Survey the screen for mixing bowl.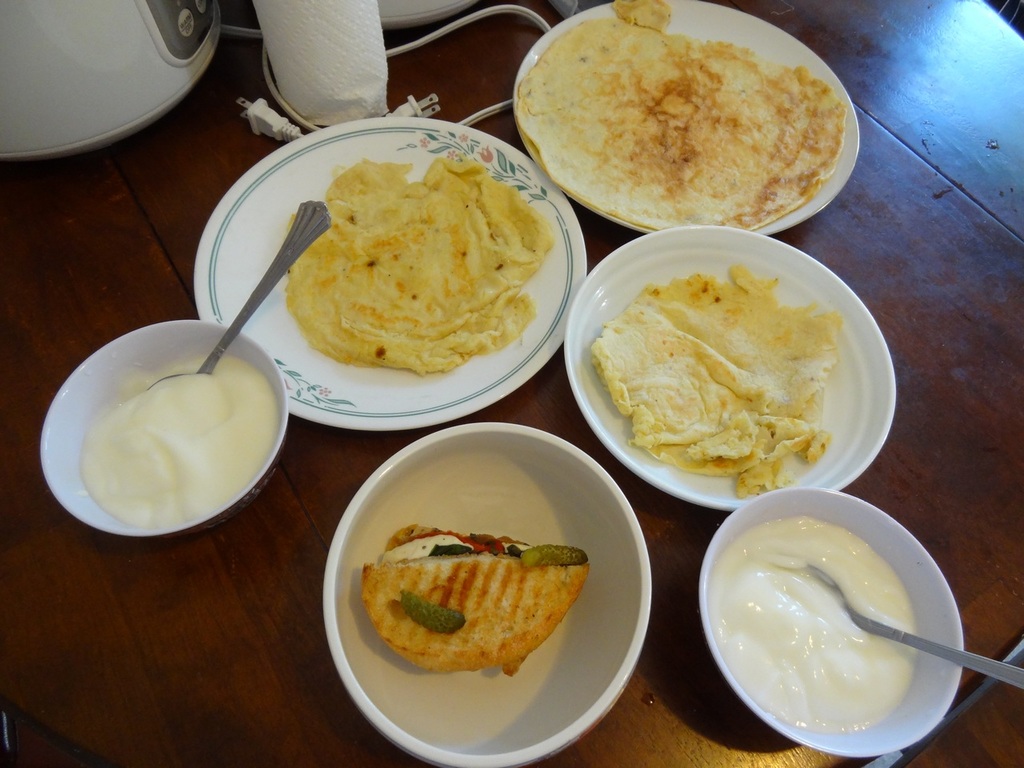
Survey found: <region>38, 315, 287, 543</region>.
